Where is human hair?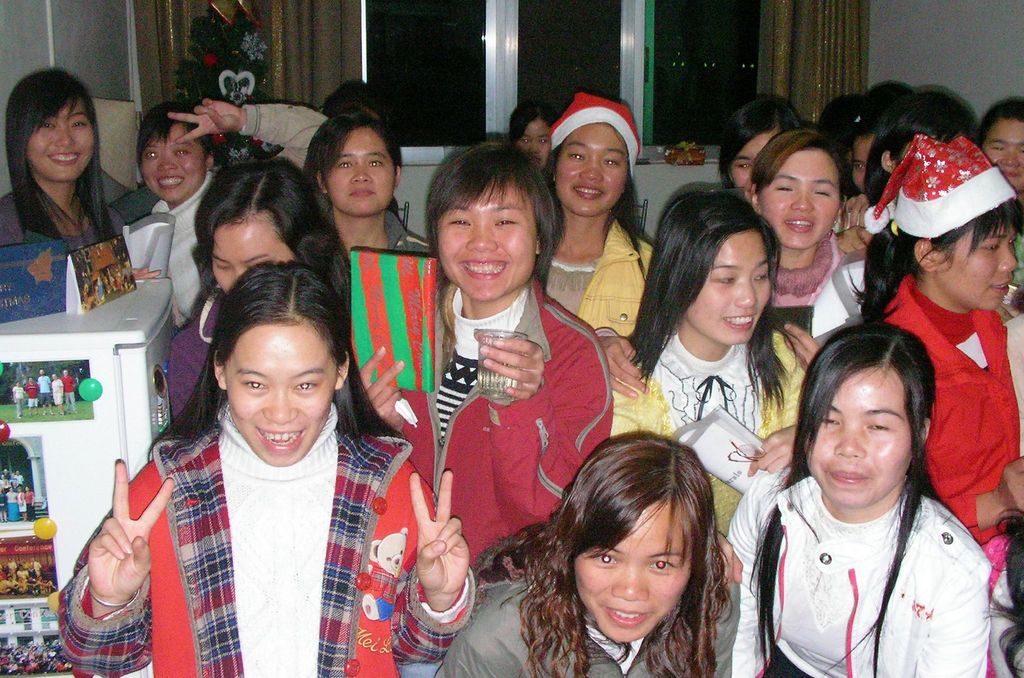
bbox(304, 104, 405, 182).
